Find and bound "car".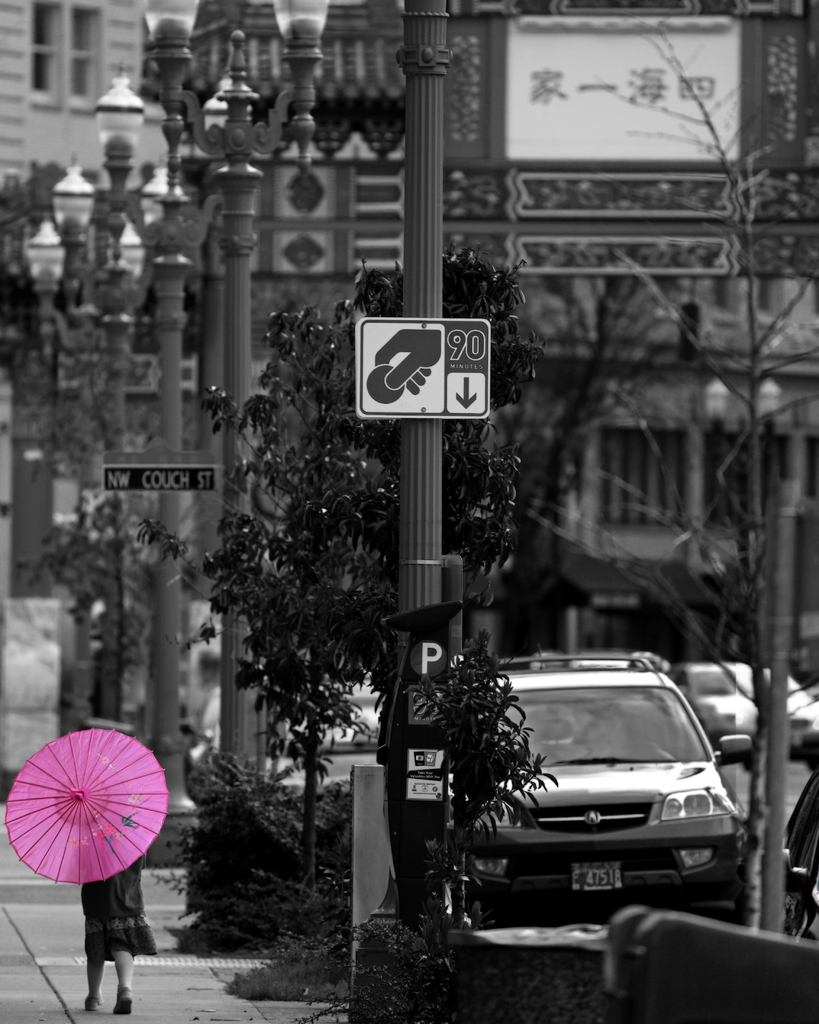
Bound: {"left": 183, "top": 686, "right": 223, "bottom": 790}.
